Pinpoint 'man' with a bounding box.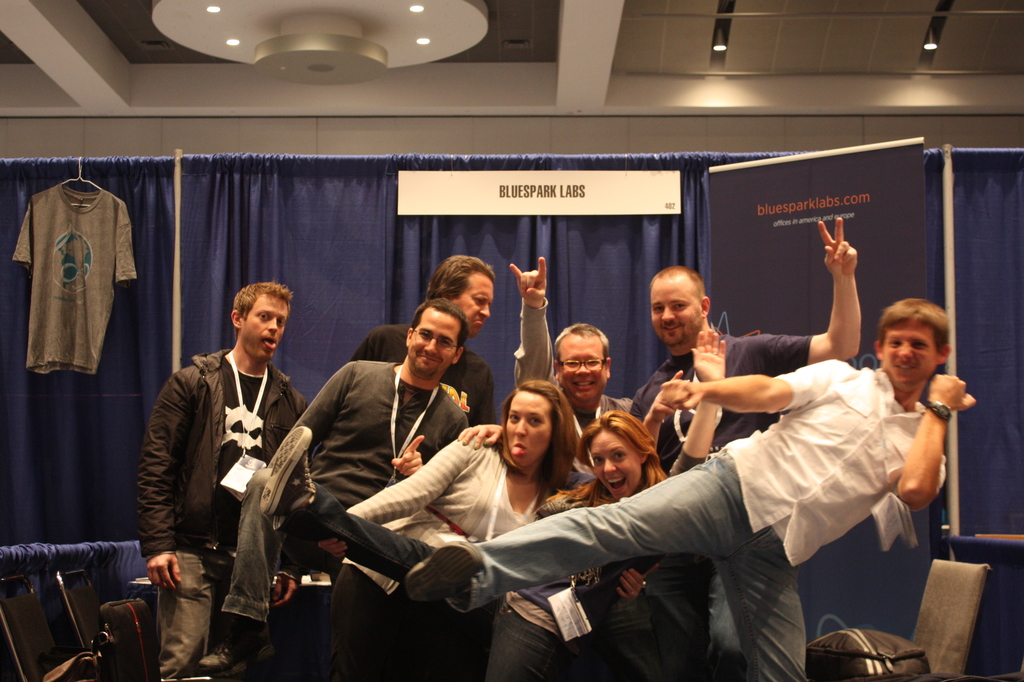
[198,303,473,678].
